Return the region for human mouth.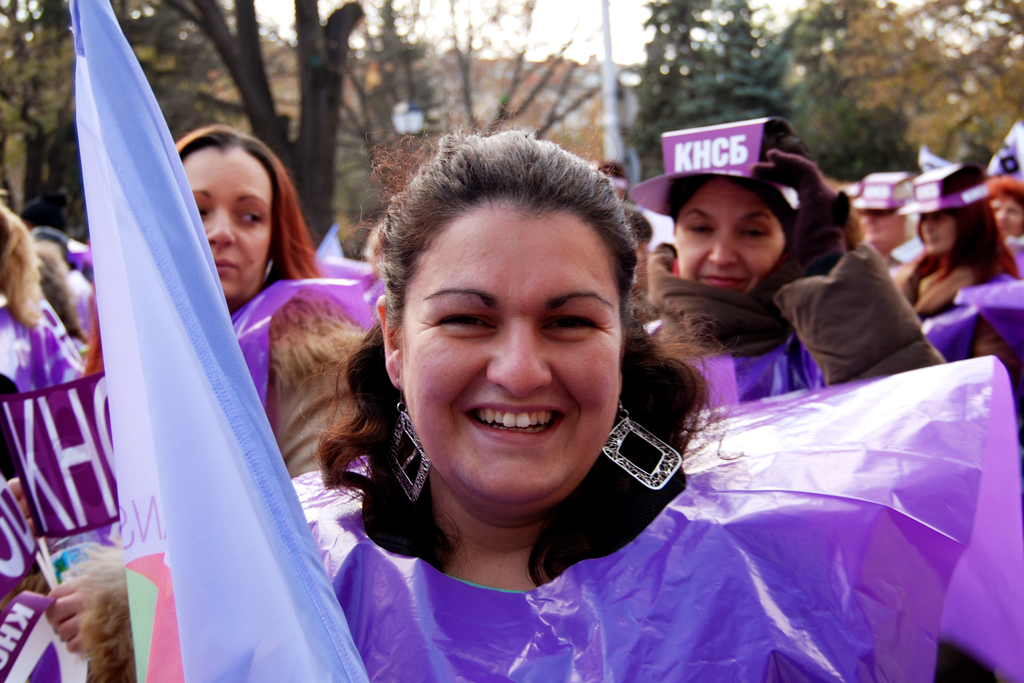
<bbox>212, 256, 244, 276</bbox>.
